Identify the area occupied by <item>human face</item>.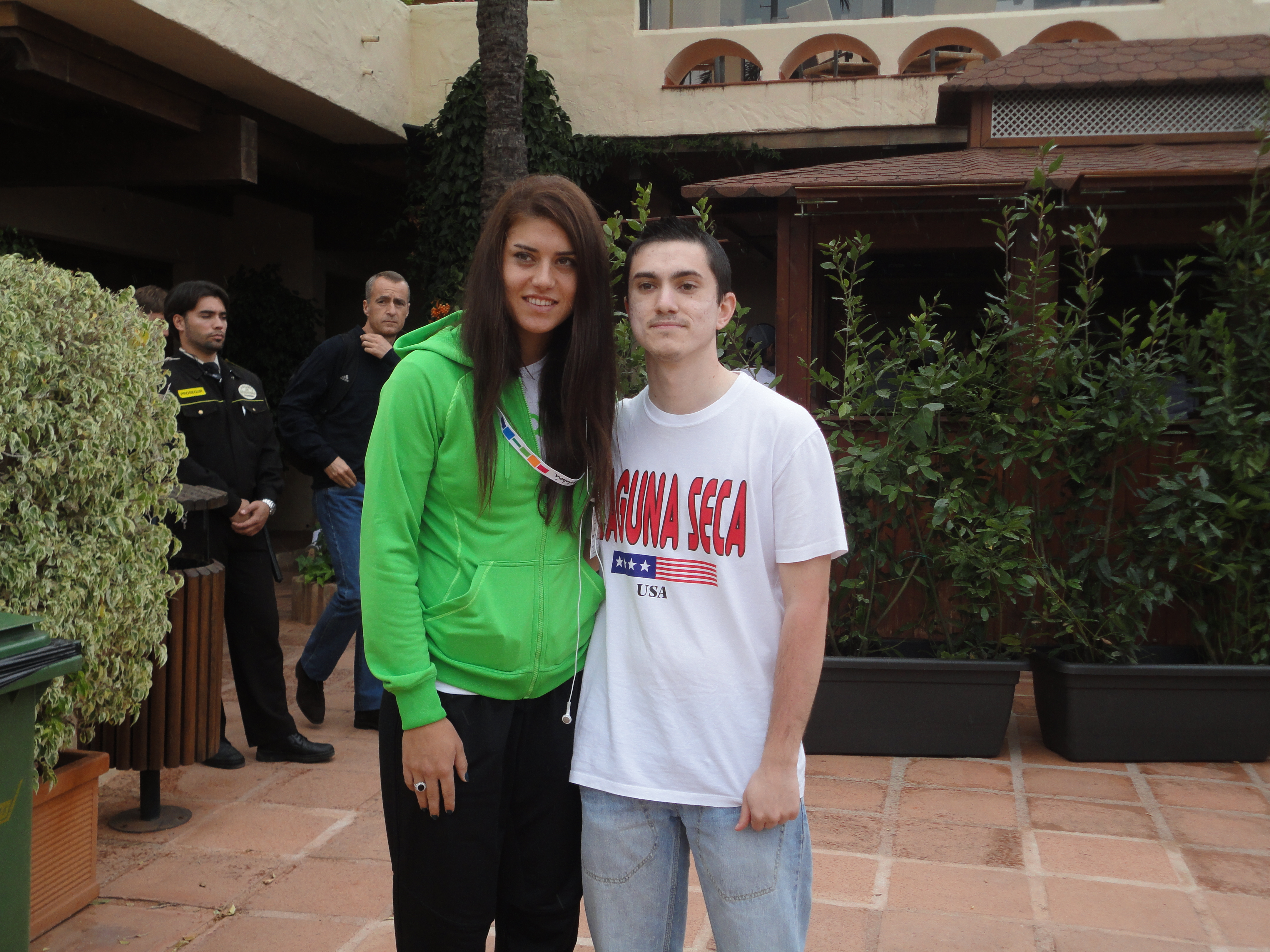
Area: detection(148, 63, 170, 99).
